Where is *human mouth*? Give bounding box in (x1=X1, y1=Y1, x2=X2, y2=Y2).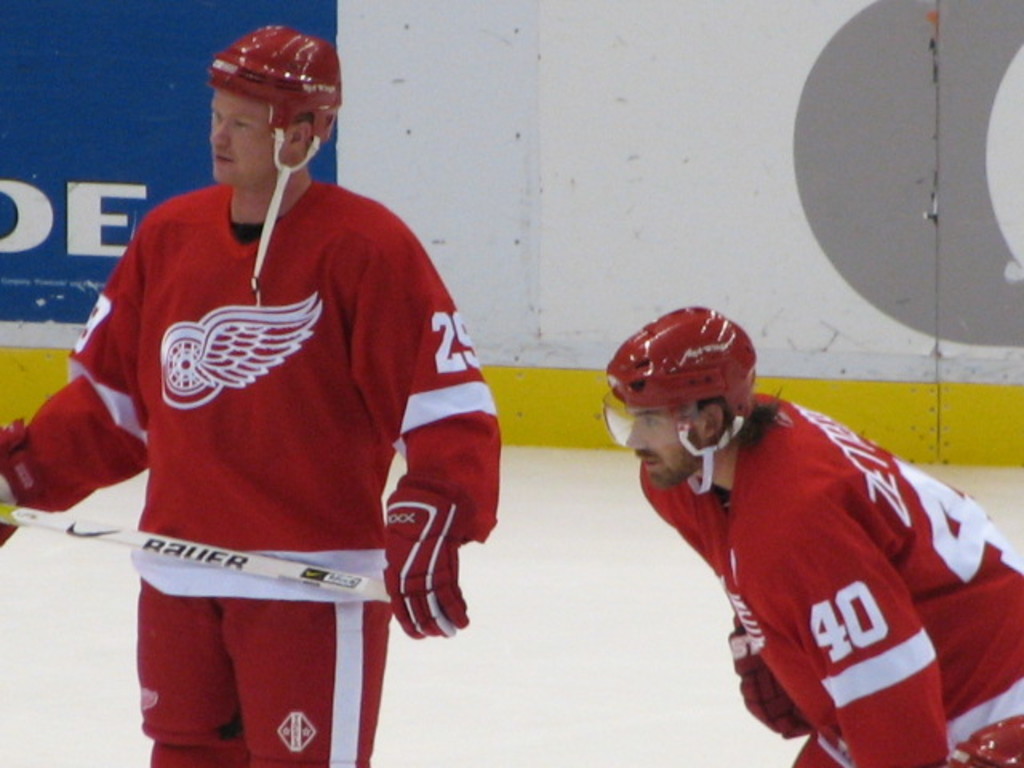
(x1=213, y1=154, x2=230, y2=160).
